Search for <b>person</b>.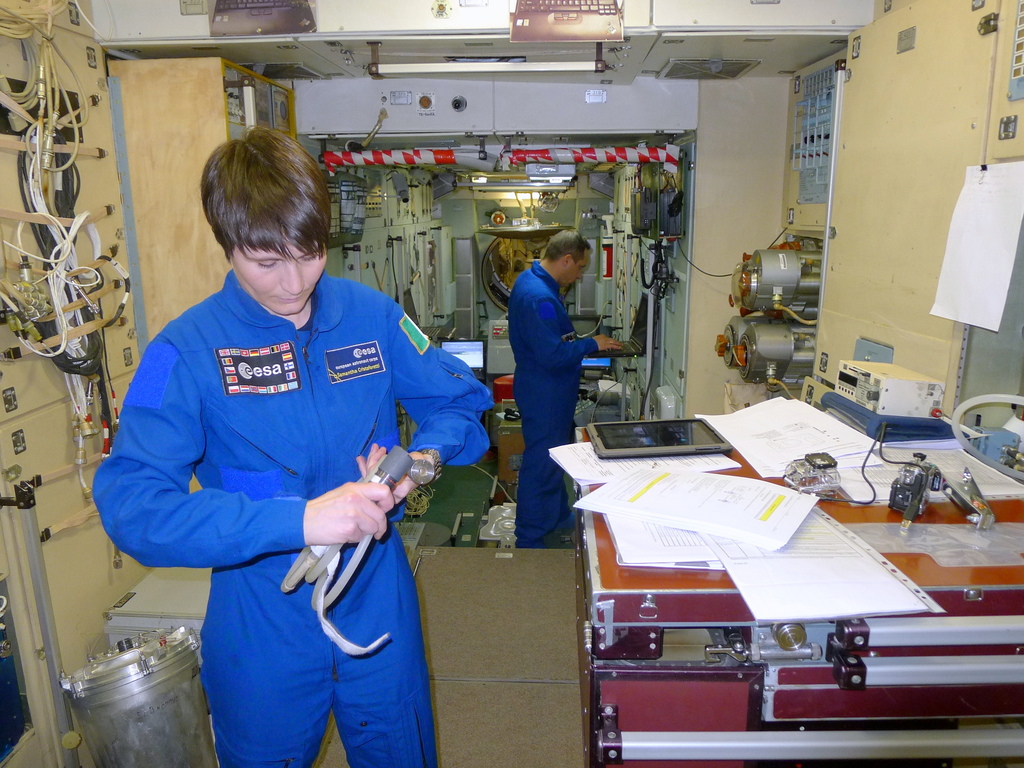
Found at [x1=89, y1=125, x2=499, y2=767].
